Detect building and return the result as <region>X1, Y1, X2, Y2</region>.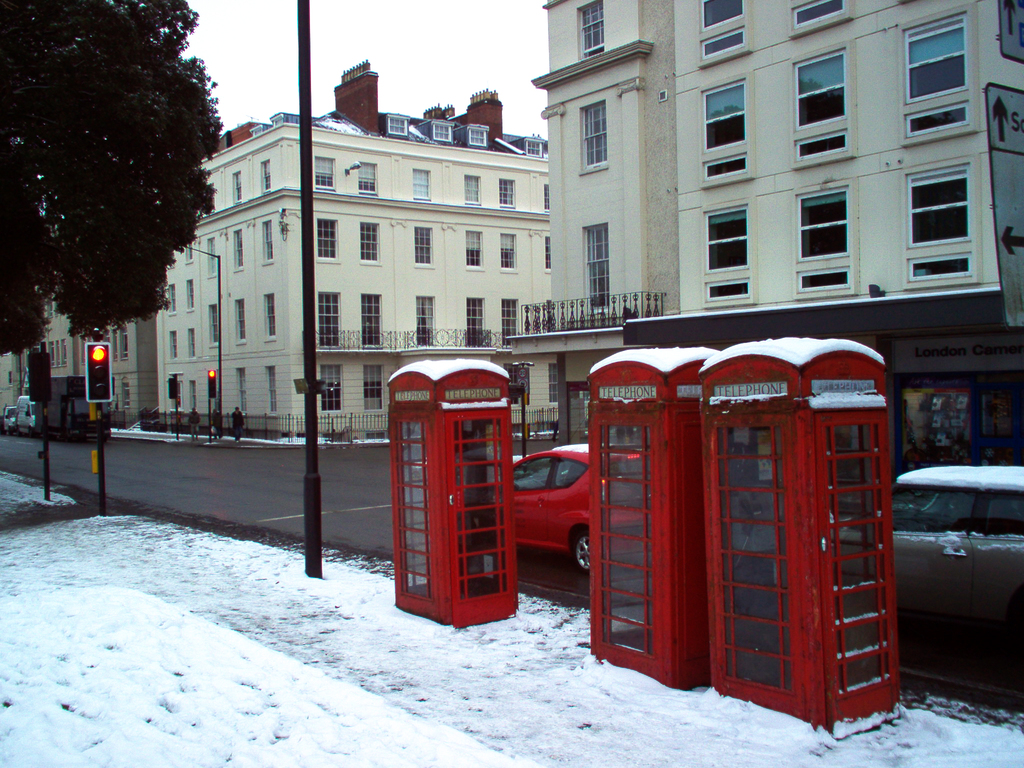
<region>0, 343, 26, 405</region>.
